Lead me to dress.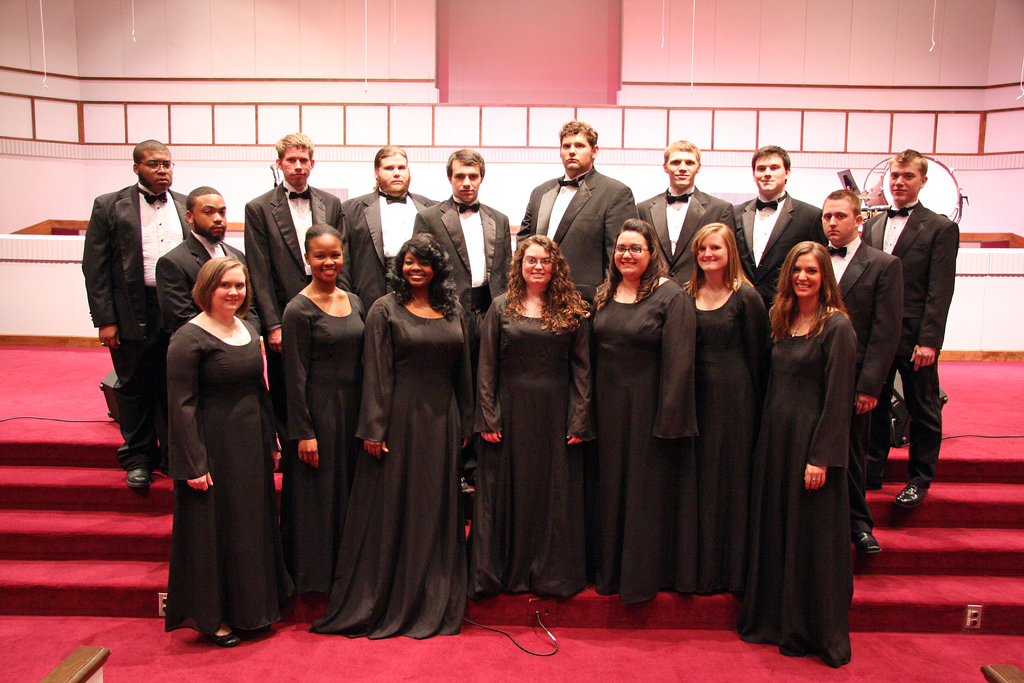
Lead to (x1=477, y1=291, x2=602, y2=598).
